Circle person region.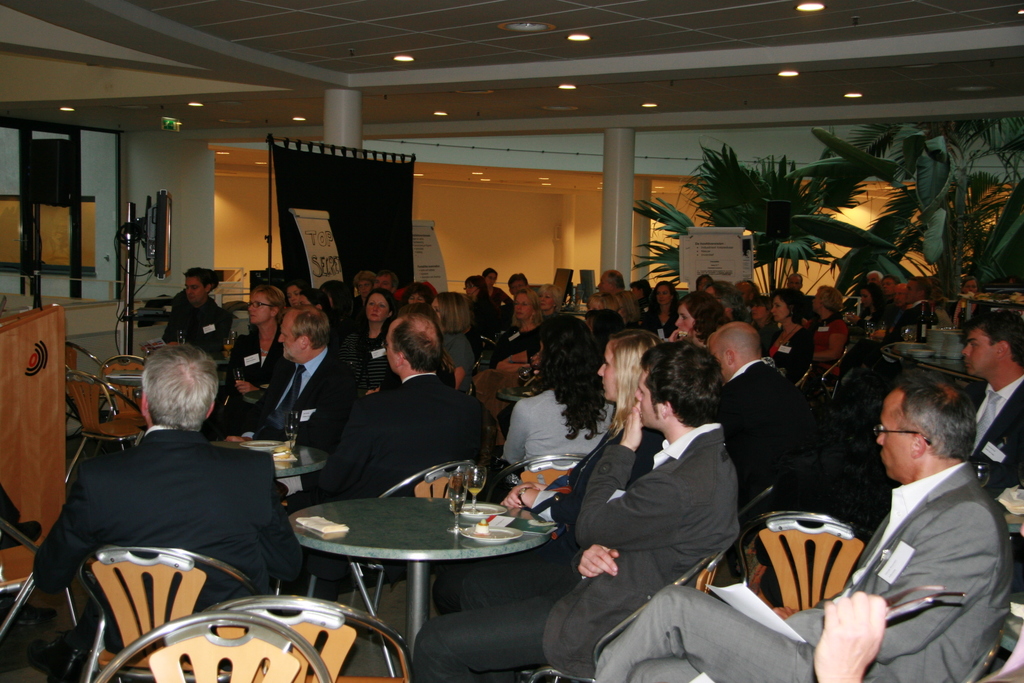
Region: locate(490, 313, 616, 507).
